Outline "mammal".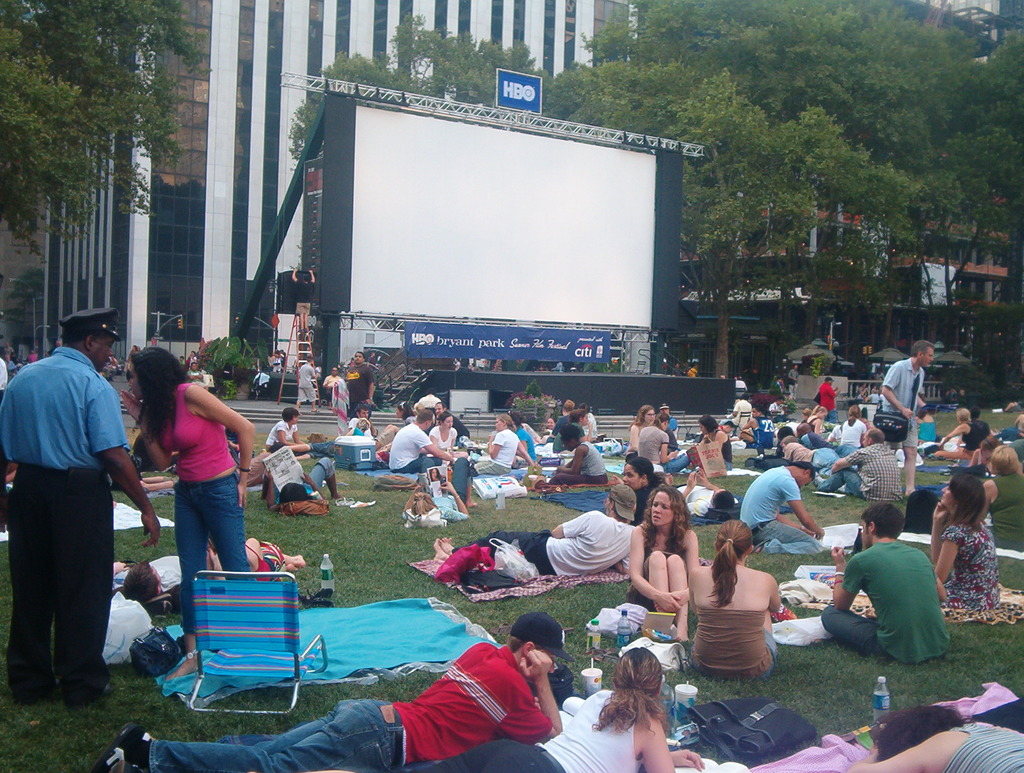
Outline: [left=767, top=371, right=785, bottom=399].
